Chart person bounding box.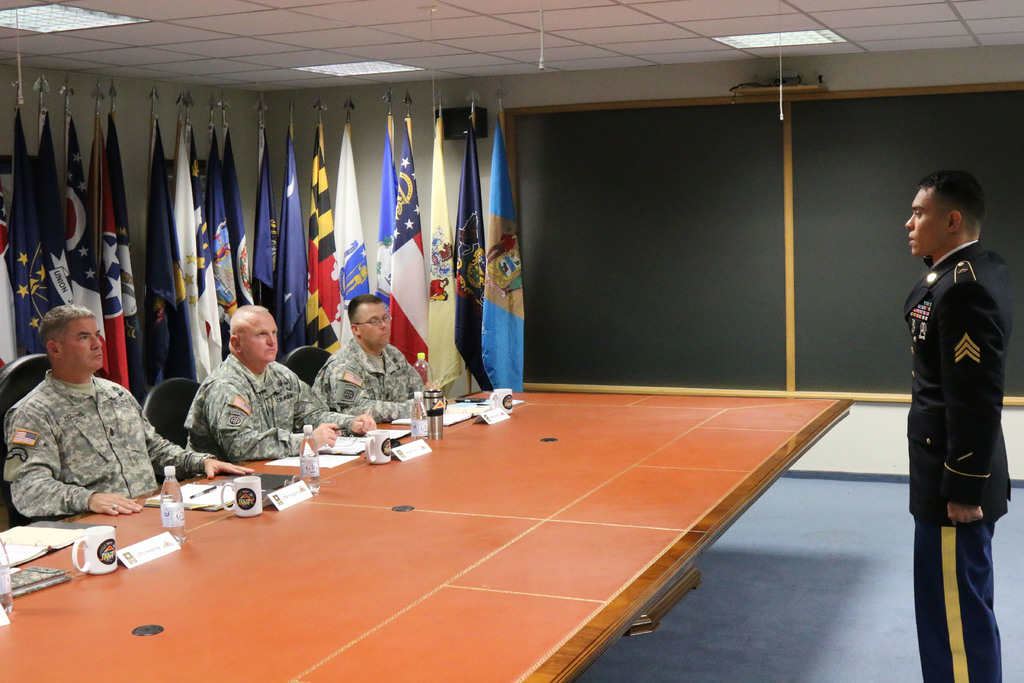
Charted: <region>903, 168, 1012, 682</region>.
